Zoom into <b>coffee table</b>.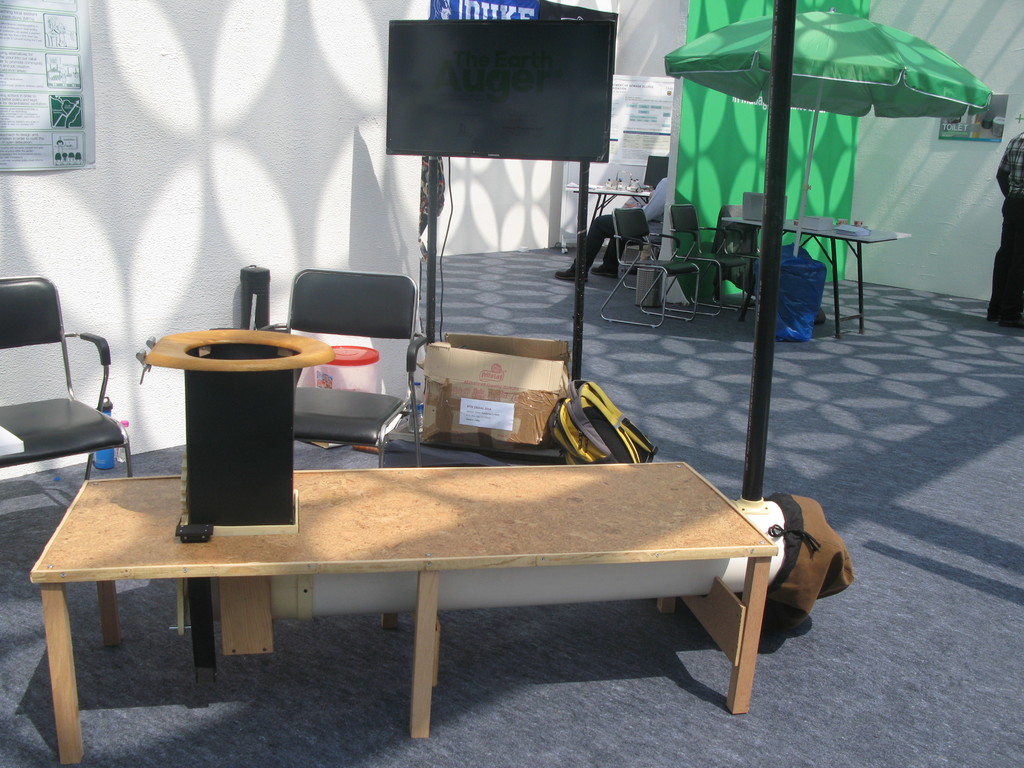
Zoom target: box(719, 210, 909, 340).
